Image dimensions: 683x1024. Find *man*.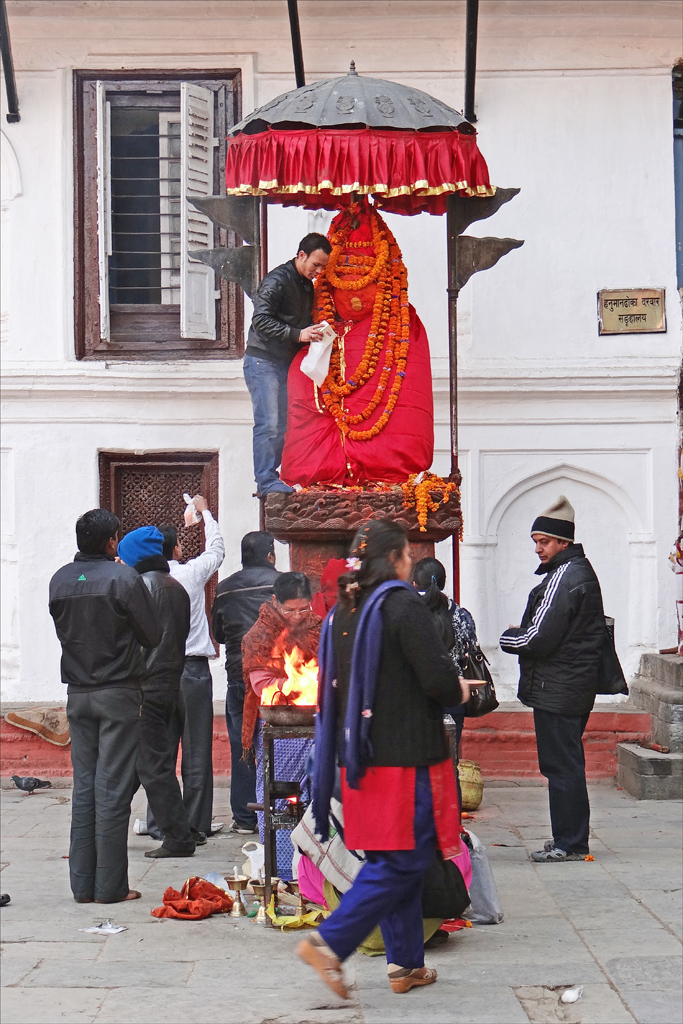
233 228 339 501.
